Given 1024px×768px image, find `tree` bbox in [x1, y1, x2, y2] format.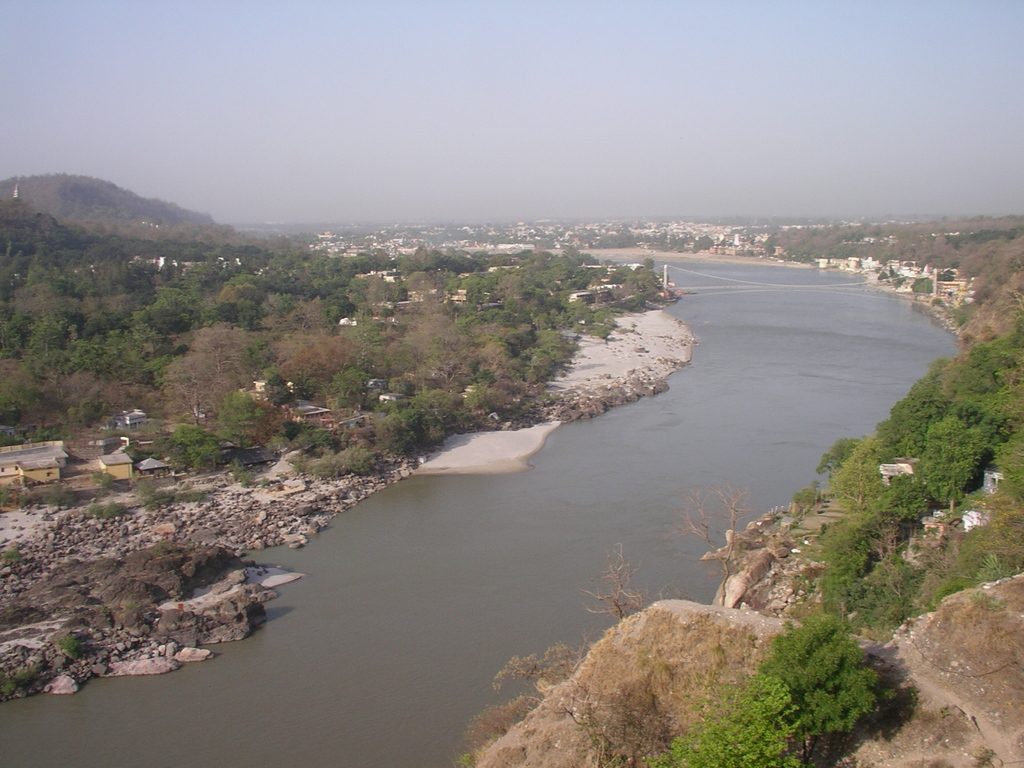
[209, 281, 254, 318].
